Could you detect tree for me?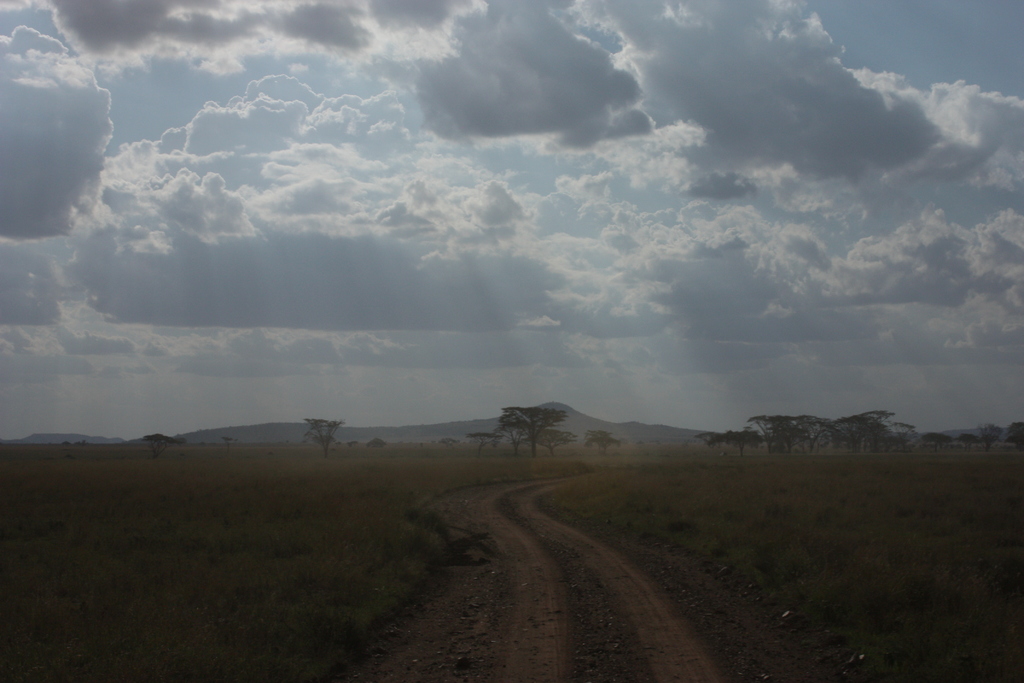
Detection result: bbox=[584, 429, 624, 452].
